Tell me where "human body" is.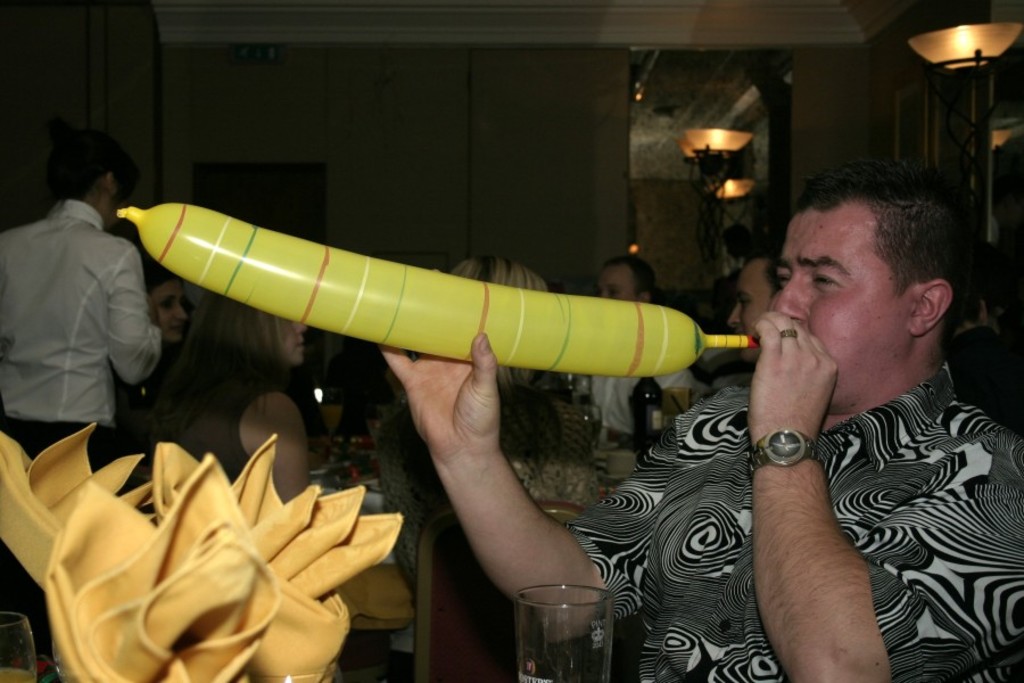
"human body" is at l=553, t=252, r=703, b=453.
